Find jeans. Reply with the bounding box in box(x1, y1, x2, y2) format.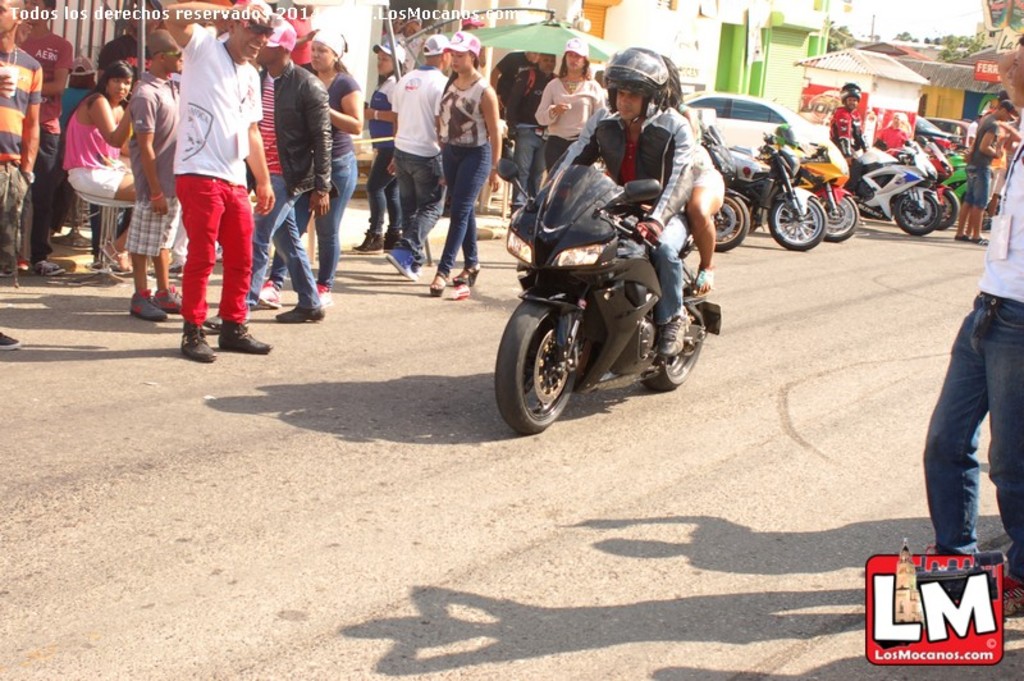
box(511, 129, 548, 206).
